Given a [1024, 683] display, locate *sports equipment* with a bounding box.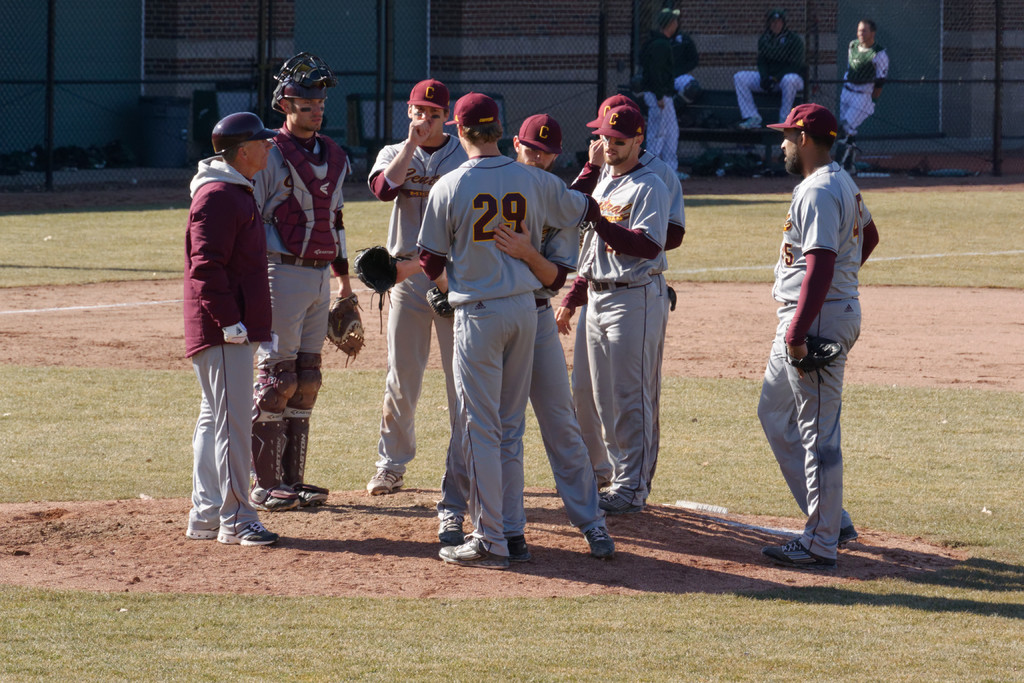
Located: l=288, t=481, r=325, b=510.
